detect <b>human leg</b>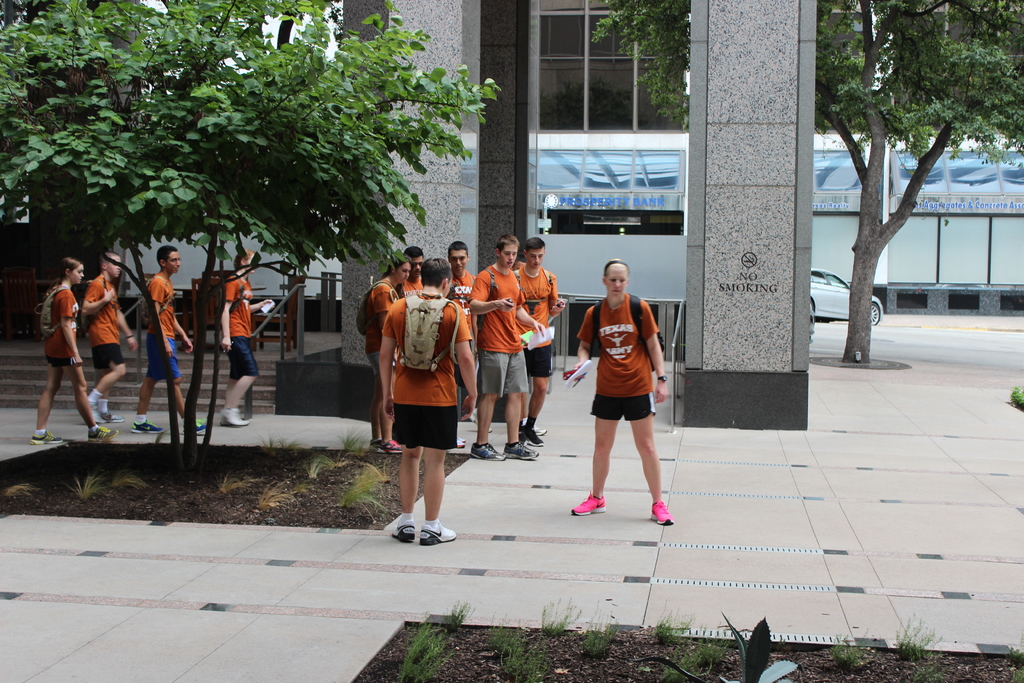
[579,391,619,511]
